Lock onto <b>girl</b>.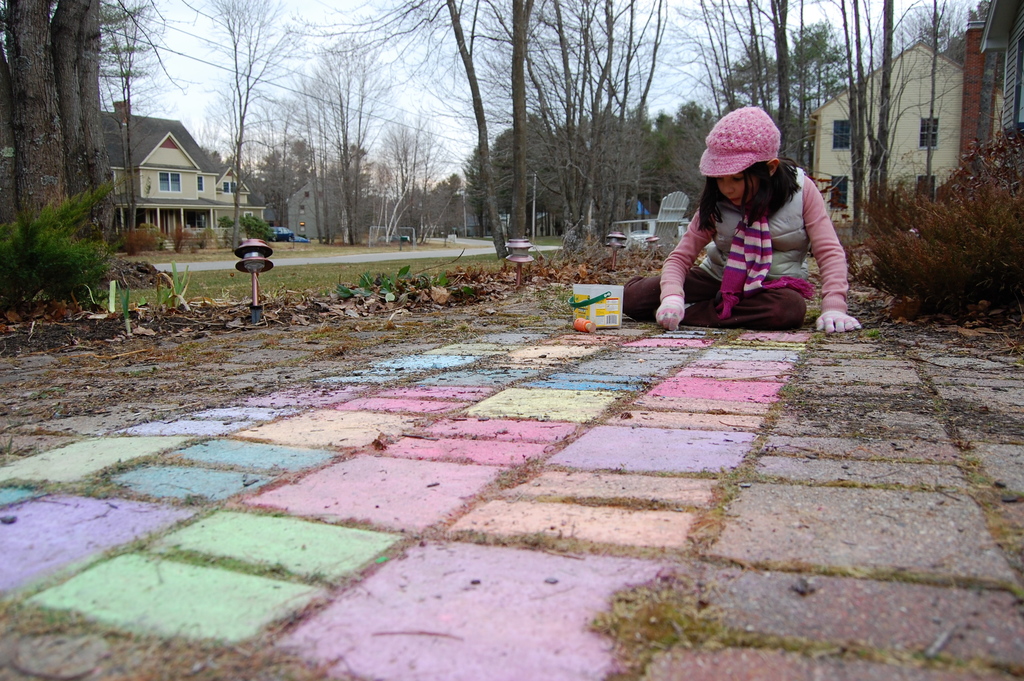
Locked: locate(622, 103, 862, 334).
